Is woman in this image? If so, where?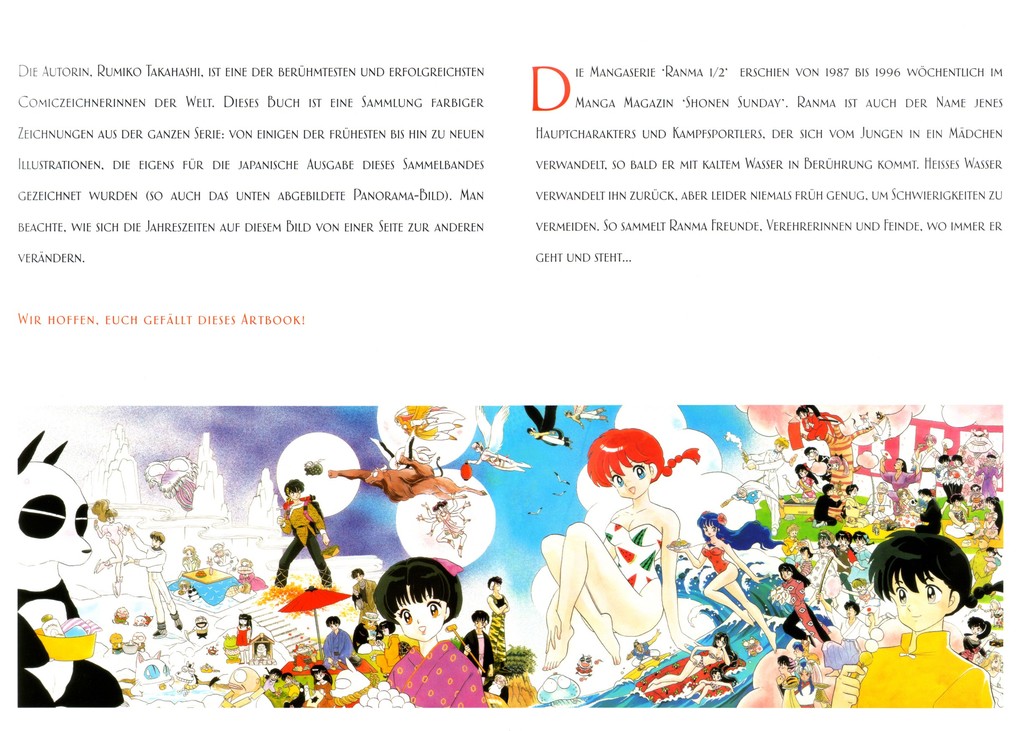
Yes, at box=[542, 426, 701, 667].
